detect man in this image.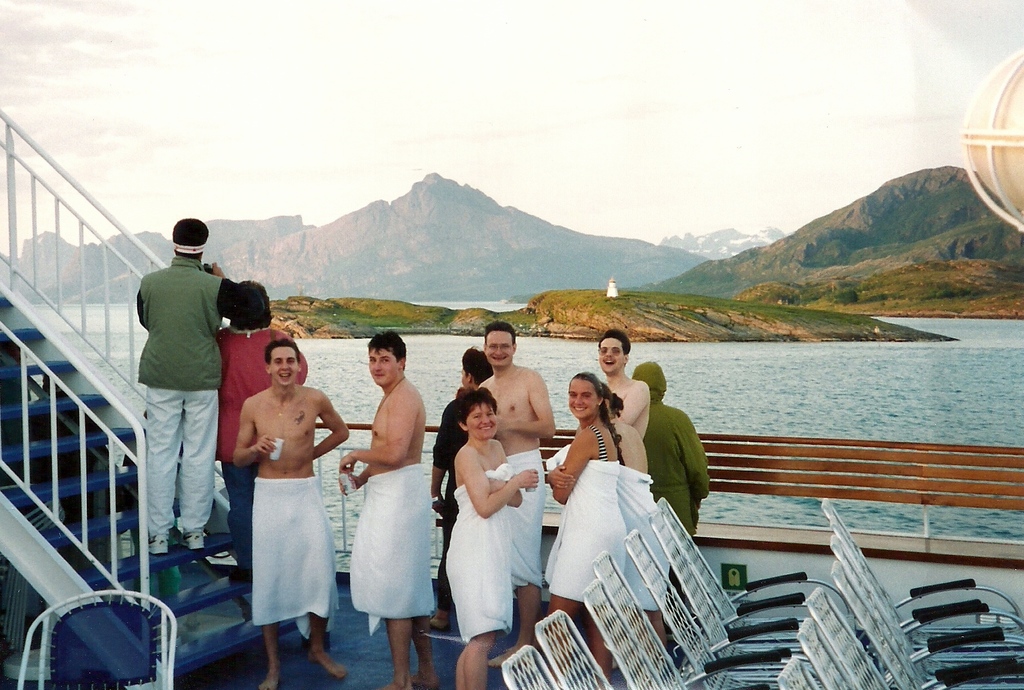
Detection: [429,348,496,630].
